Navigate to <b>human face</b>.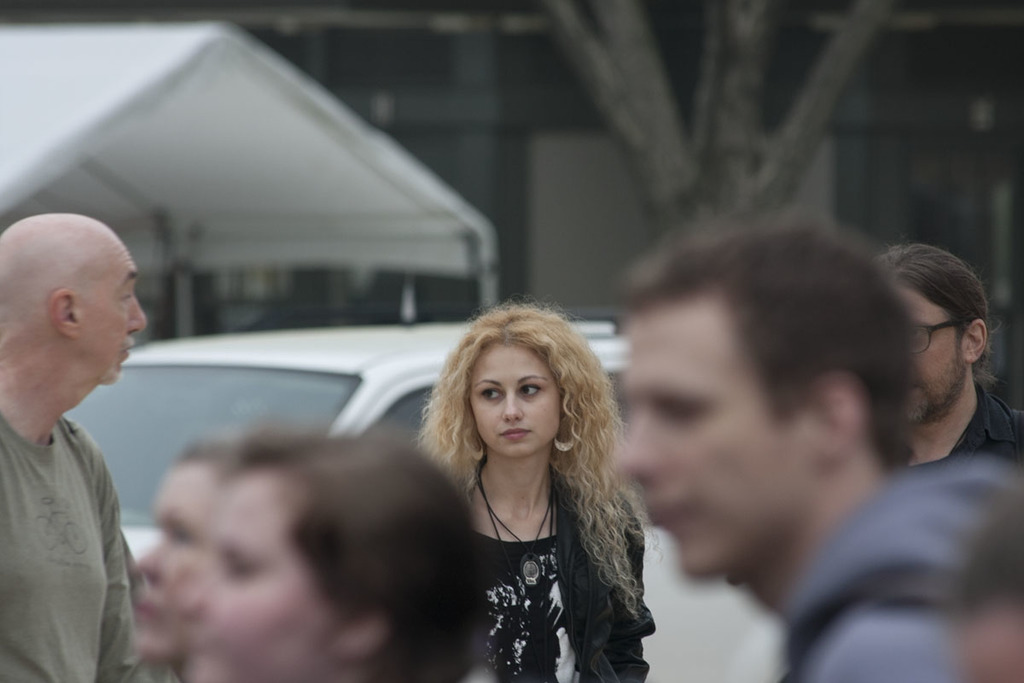
Navigation target: Rect(612, 299, 812, 575).
